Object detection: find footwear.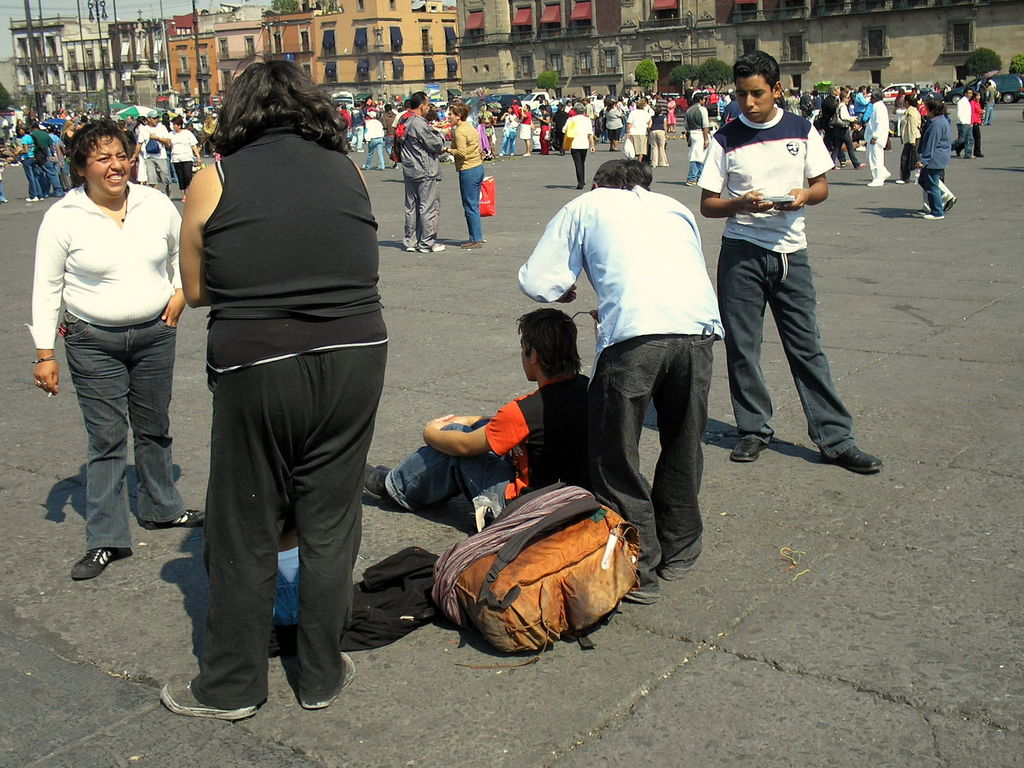
[left=408, top=246, right=417, bottom=253].
